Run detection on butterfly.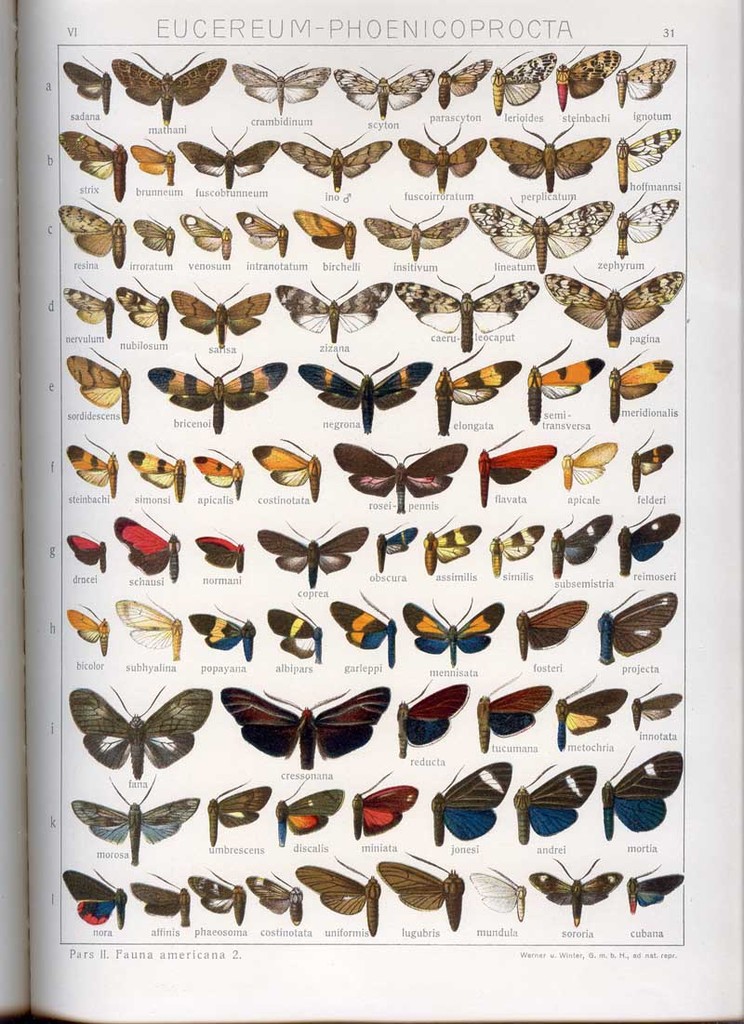
Result: bbox=(371, 207, 466, 254).
